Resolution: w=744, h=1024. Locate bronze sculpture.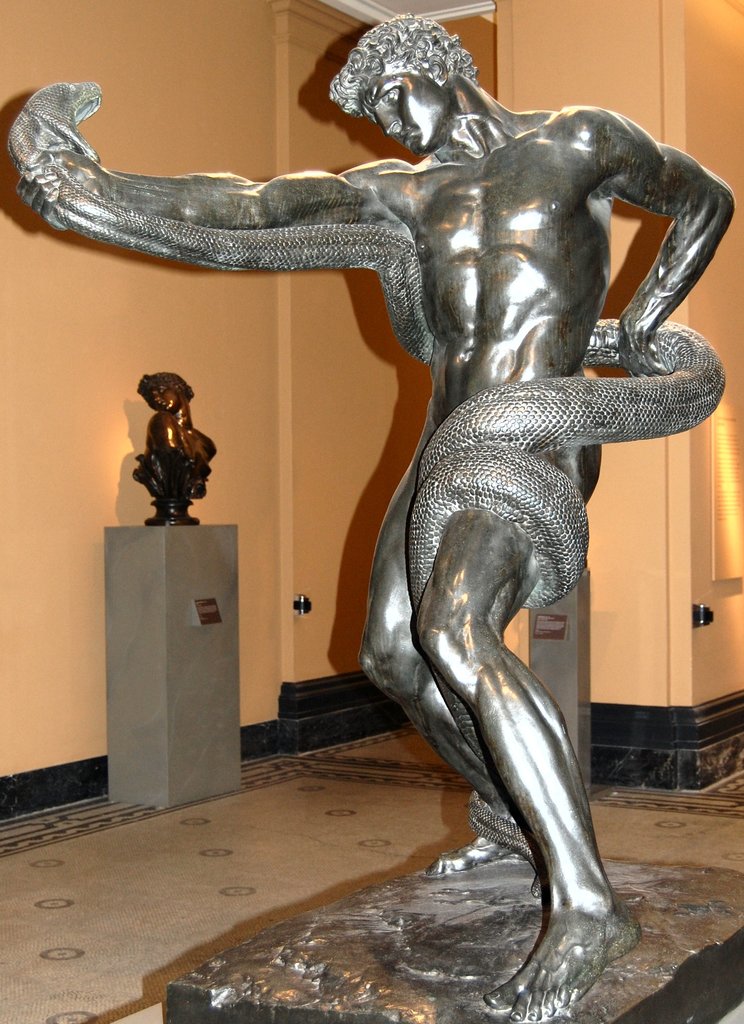
bbox(132, 372, 218, 524).
